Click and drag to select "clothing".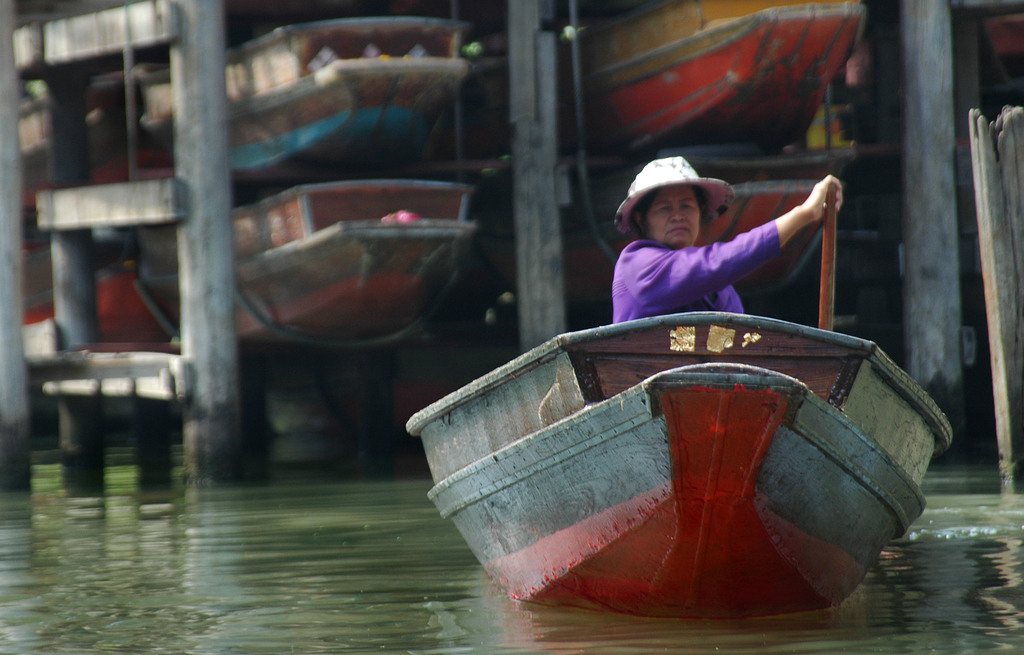
Selection: 598, 172, 845, 319.
